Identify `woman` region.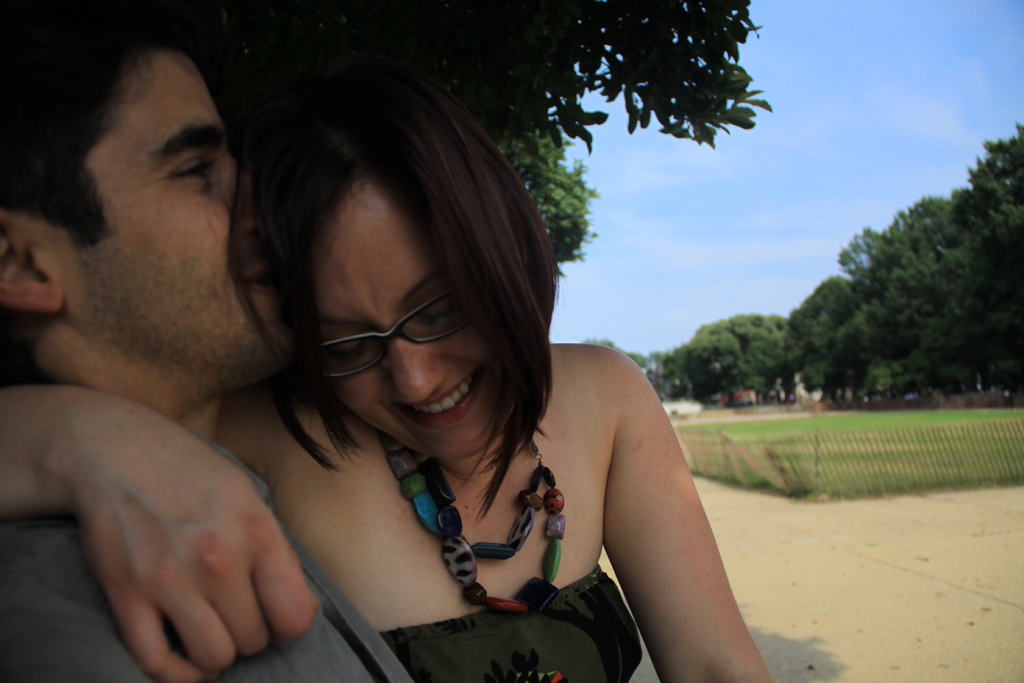
Region: <bbox>0, 68, 792, 682</bbox>.
